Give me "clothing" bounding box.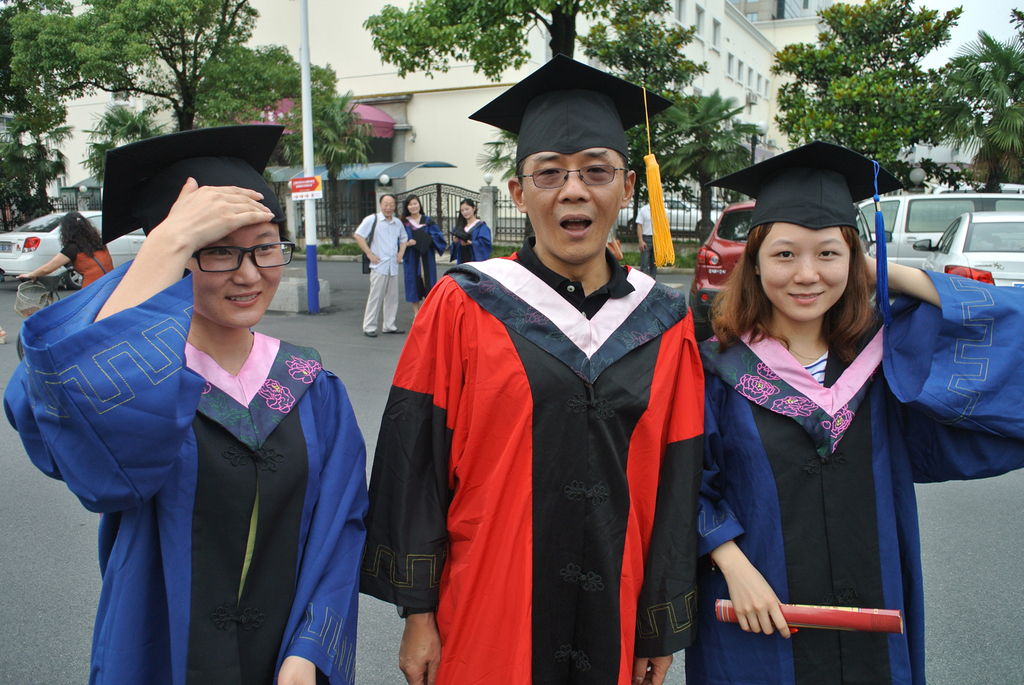
Rect(401, 219, 446, 301).
